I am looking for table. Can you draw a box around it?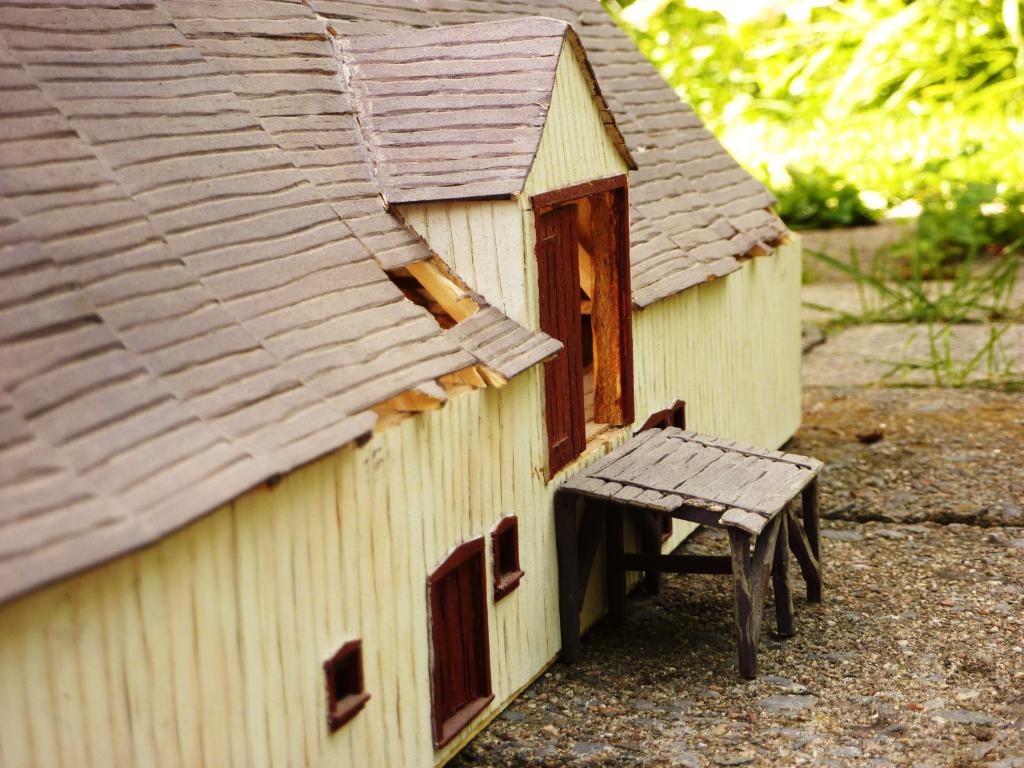
Sure, the bounding box is <region>563, 417, 824, 682</region>.
